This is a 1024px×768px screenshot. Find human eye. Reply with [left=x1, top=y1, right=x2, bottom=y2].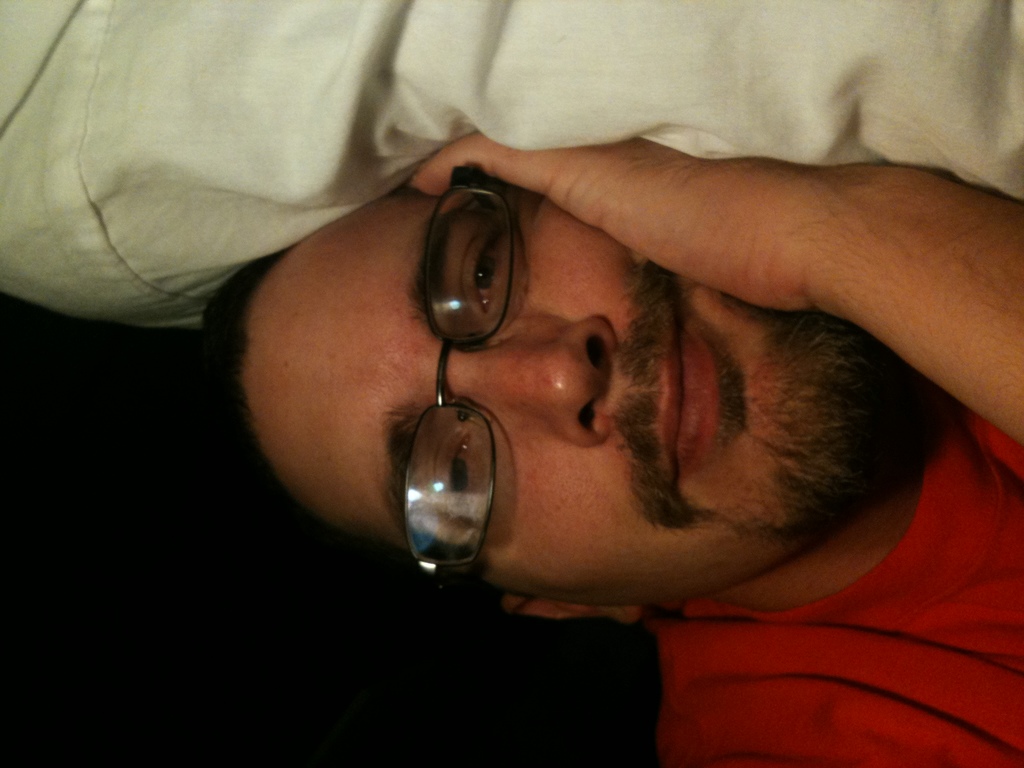
[left=461, top=216, right=516, bottom=317].
